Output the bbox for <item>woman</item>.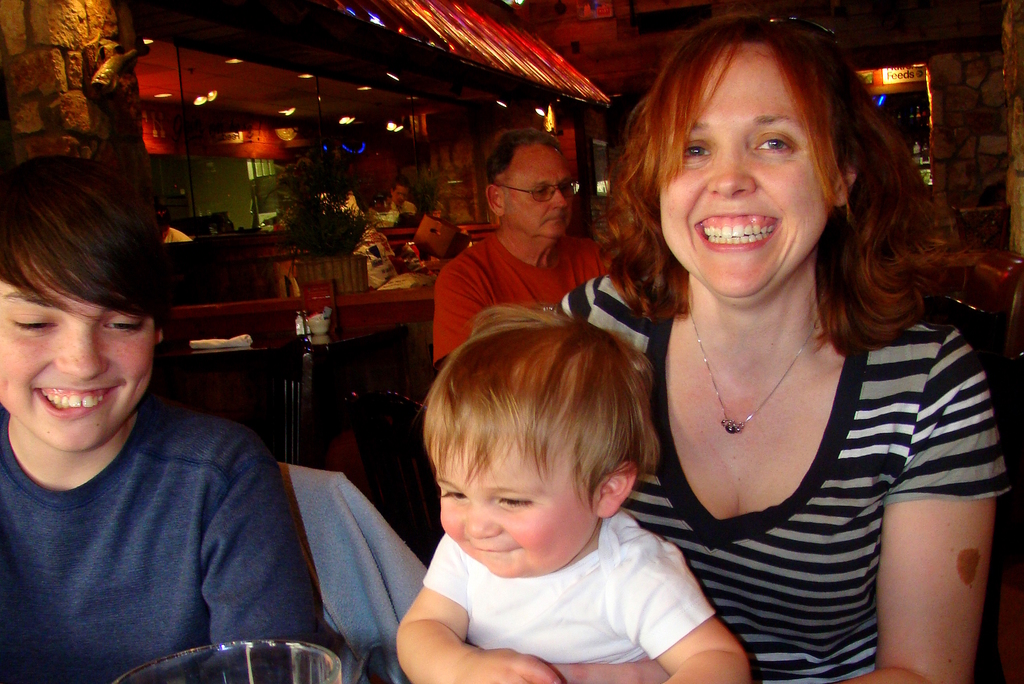
locate(556, 22, 1005, 681).
